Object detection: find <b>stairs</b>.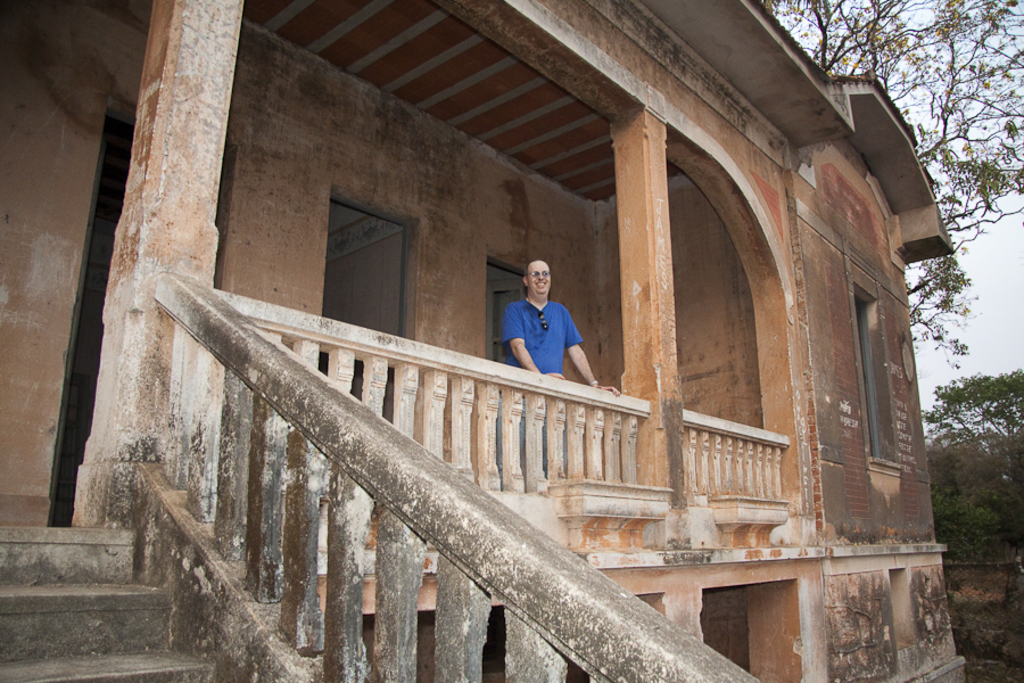
region(0, 526, 220, 682).
